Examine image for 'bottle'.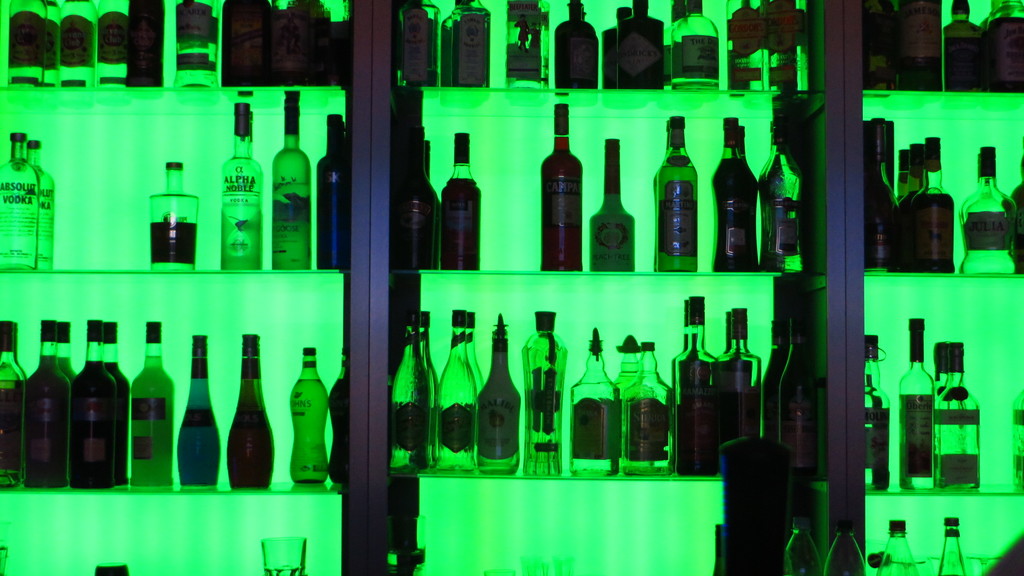
Examination result: box=[828, 518, 867, 575].
